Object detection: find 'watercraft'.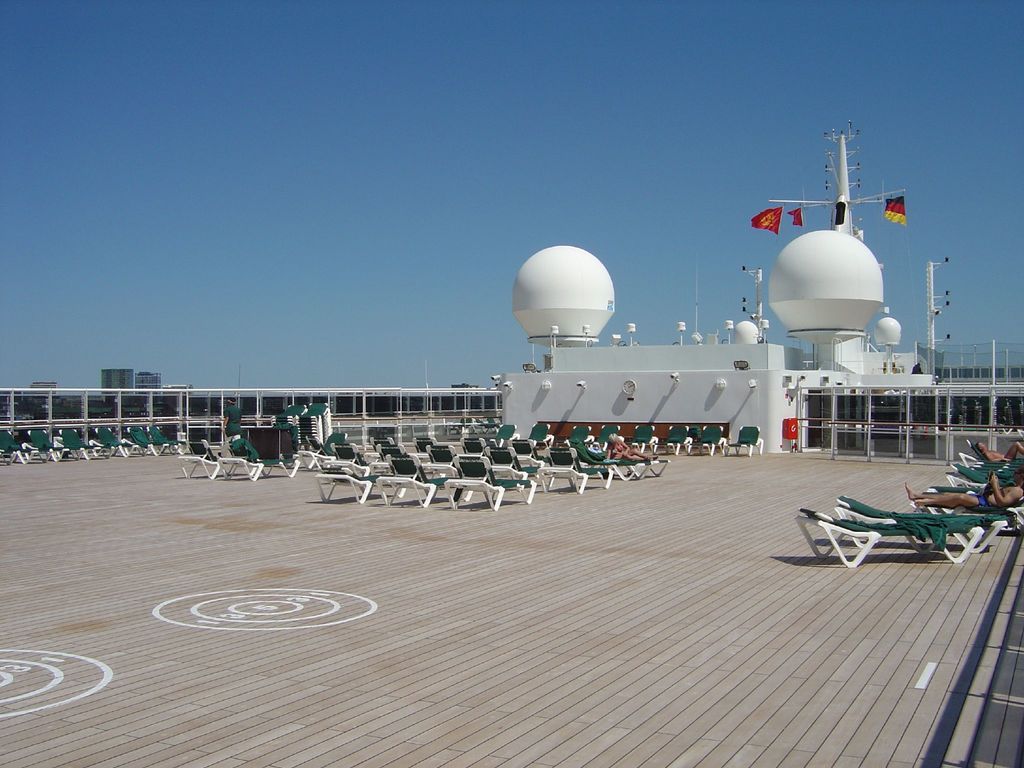
[left=0, top=136, right=1023, bottom=767].
